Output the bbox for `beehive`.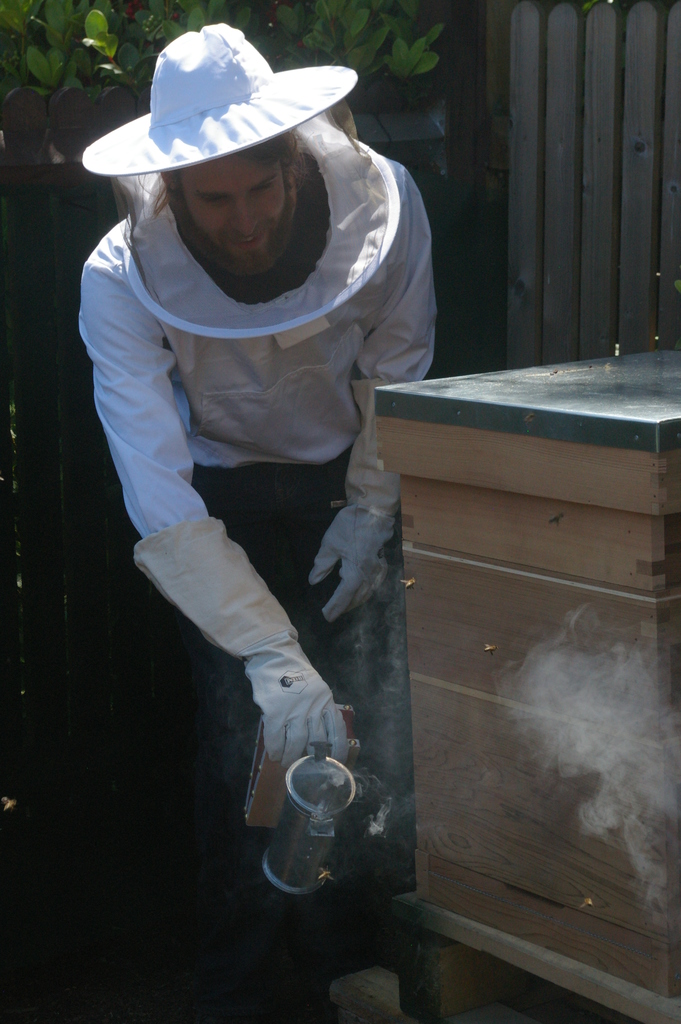
[x1=375, y1=346, x2=680, y2=1023].
